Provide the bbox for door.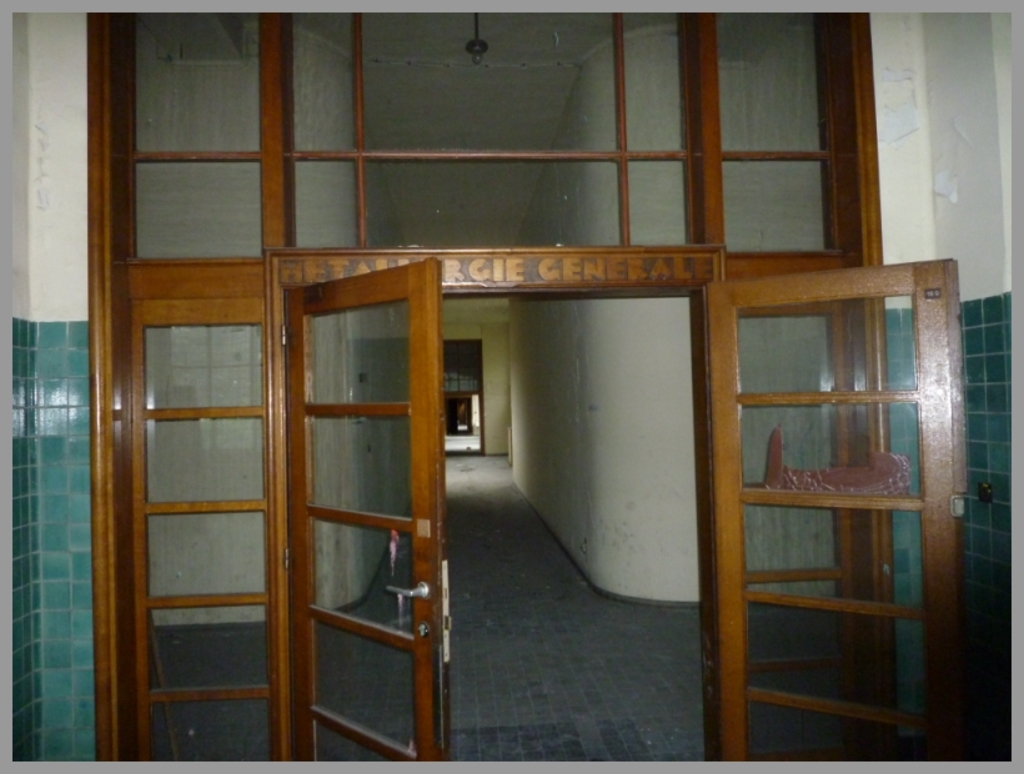
rect(280, 256, 458, 769).
